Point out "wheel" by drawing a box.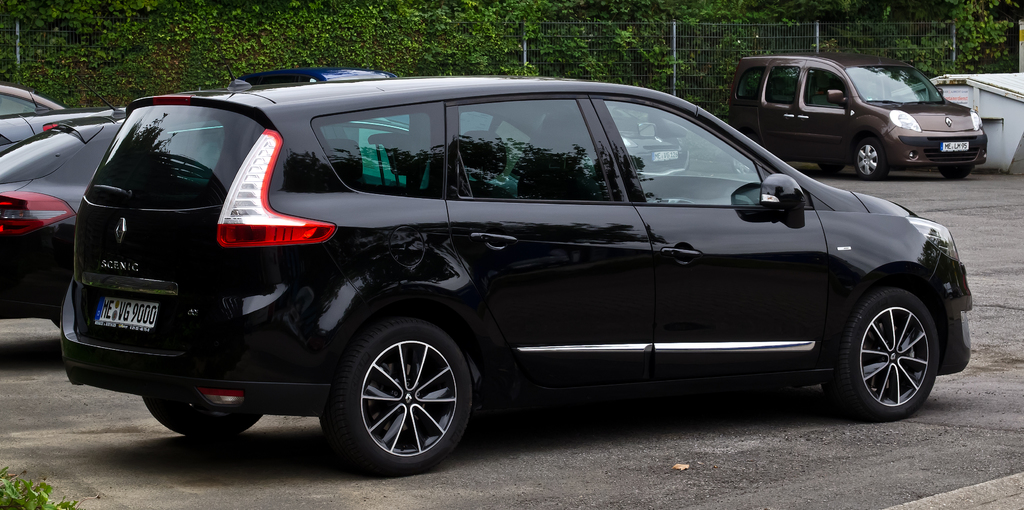
(x1=332, y1=320, x2=478, y2=463).
